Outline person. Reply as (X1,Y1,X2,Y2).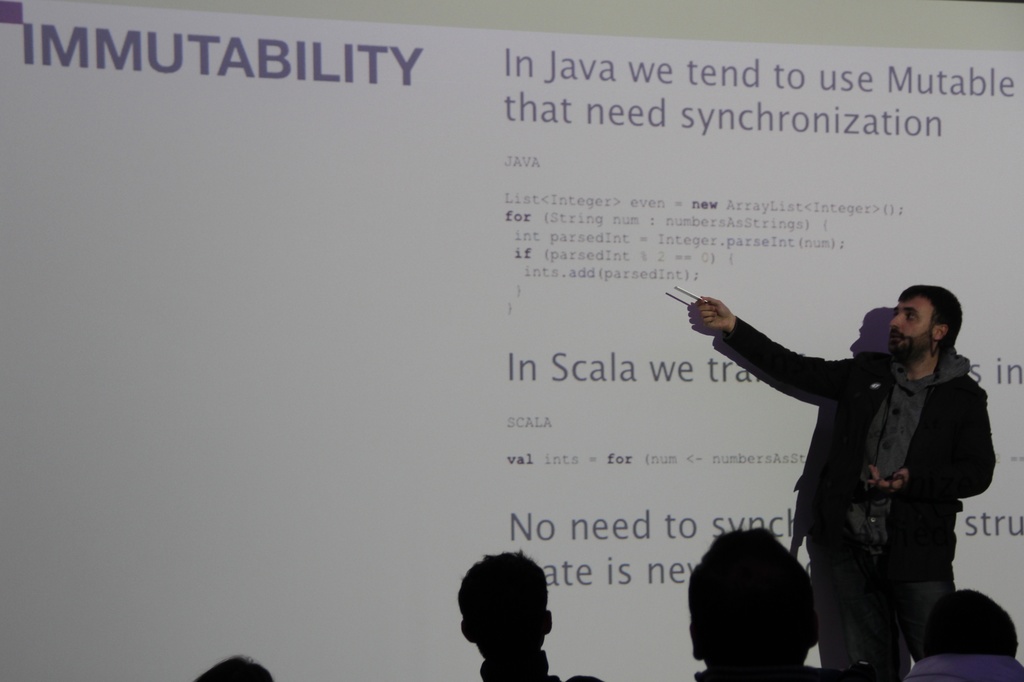
(698,258,1000,678).
